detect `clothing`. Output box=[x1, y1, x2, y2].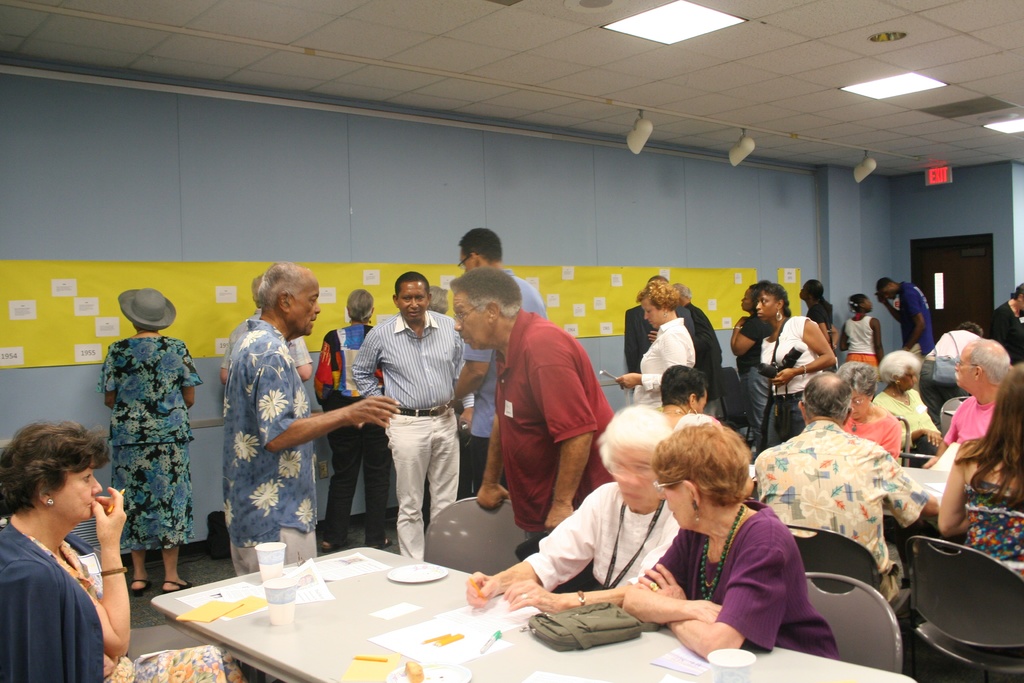
box=[656, 403, 691, 432].
